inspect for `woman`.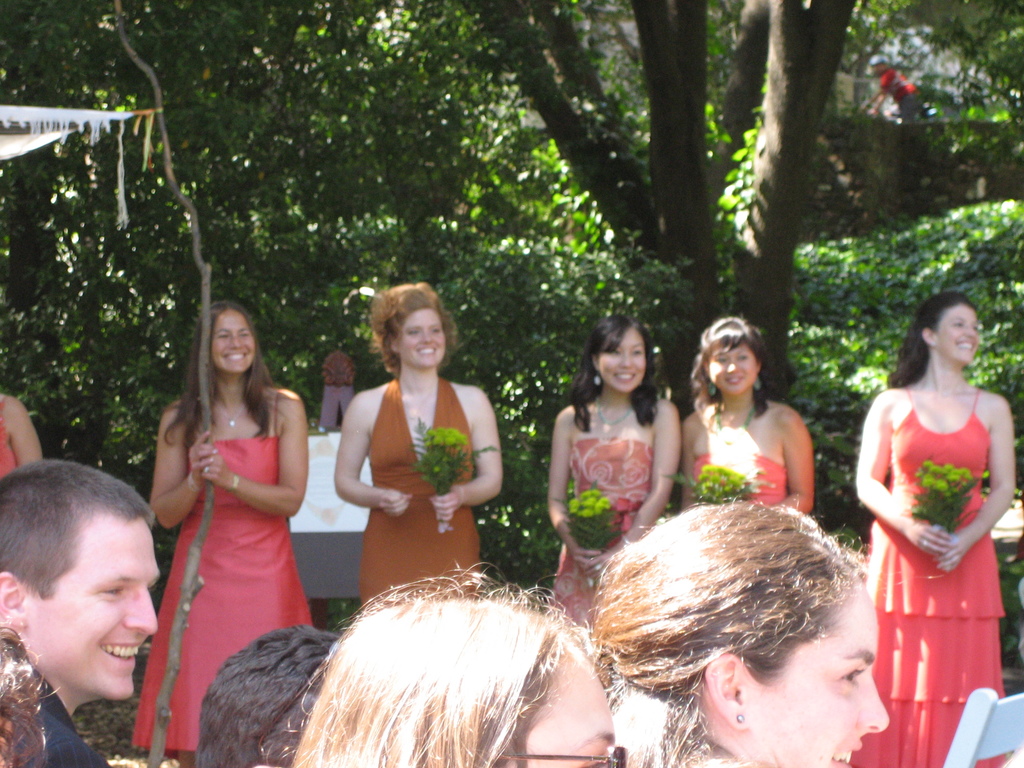
Inspection: rect(0, 647, 51, 767).
